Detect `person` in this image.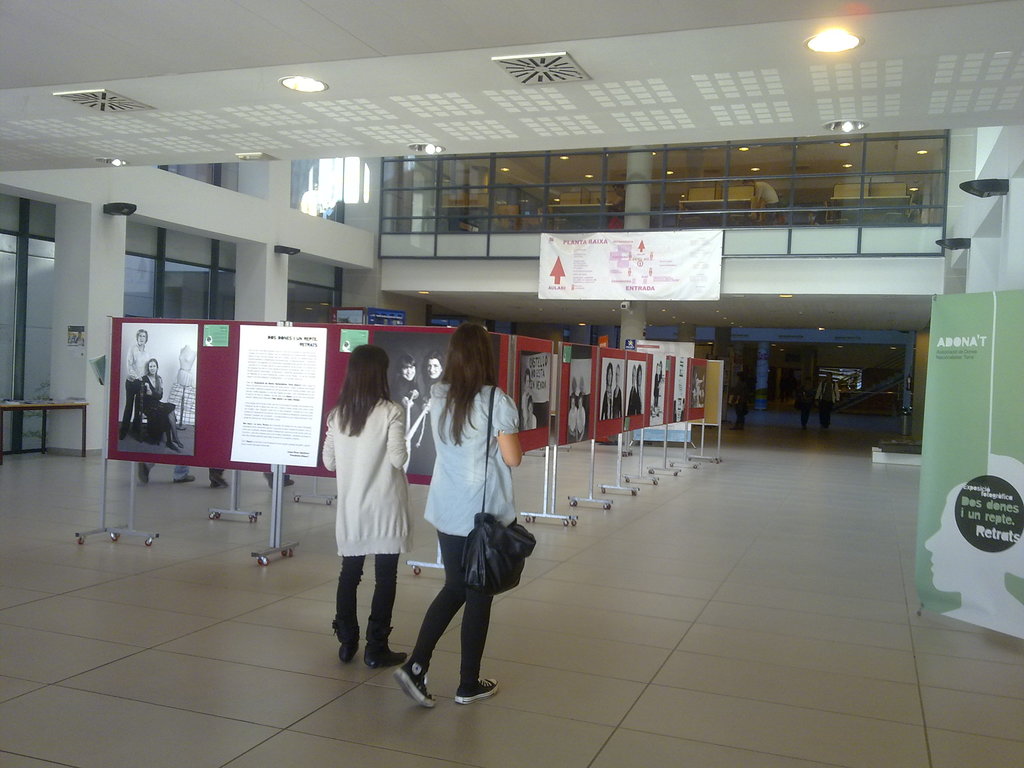
Detection: (x1=141, y1=356, x2=184, y2=454).
